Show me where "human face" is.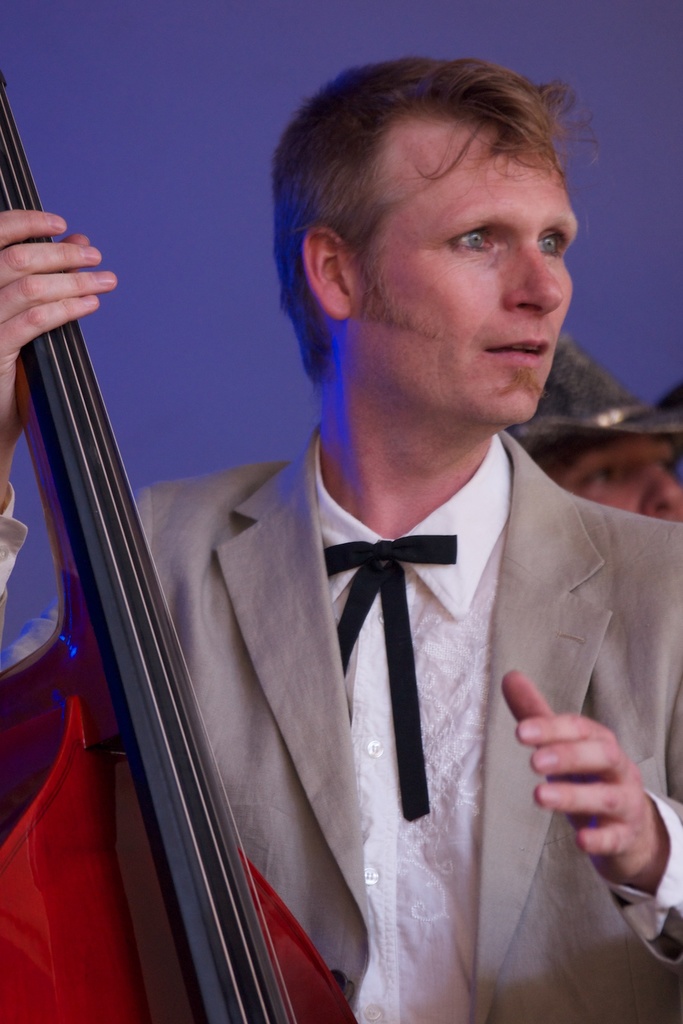
"human face" is at rect(355, 120, 583, 435).
